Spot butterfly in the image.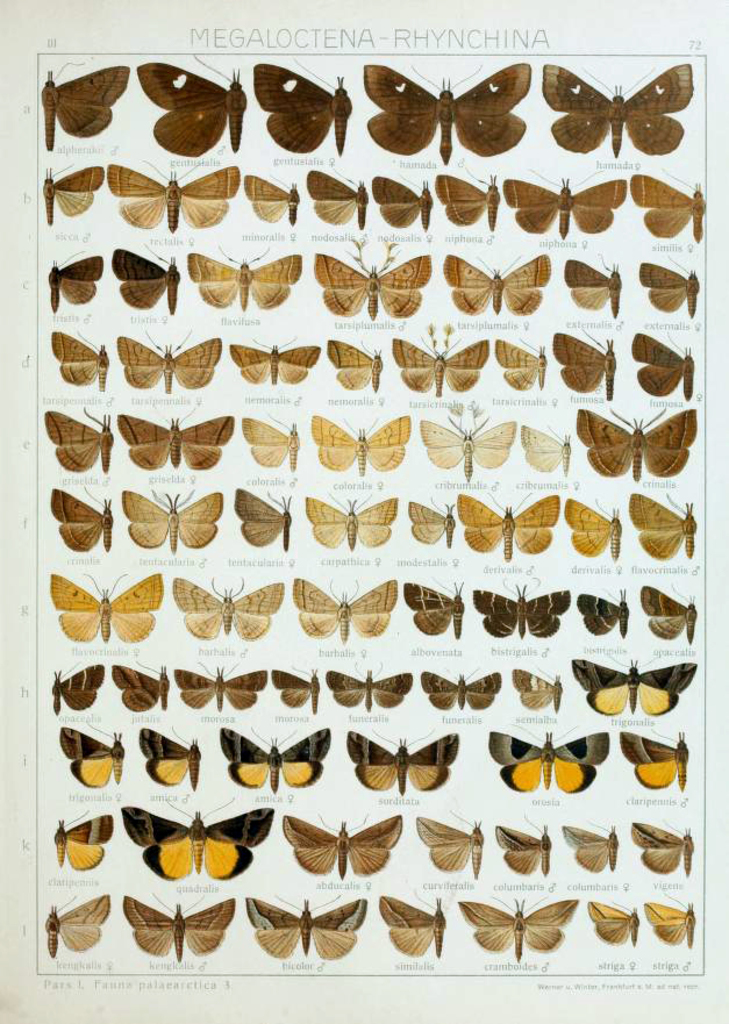
butterfly found at {"x1": 188, "y1": 244, "x2": 302, "y2": 310}.
